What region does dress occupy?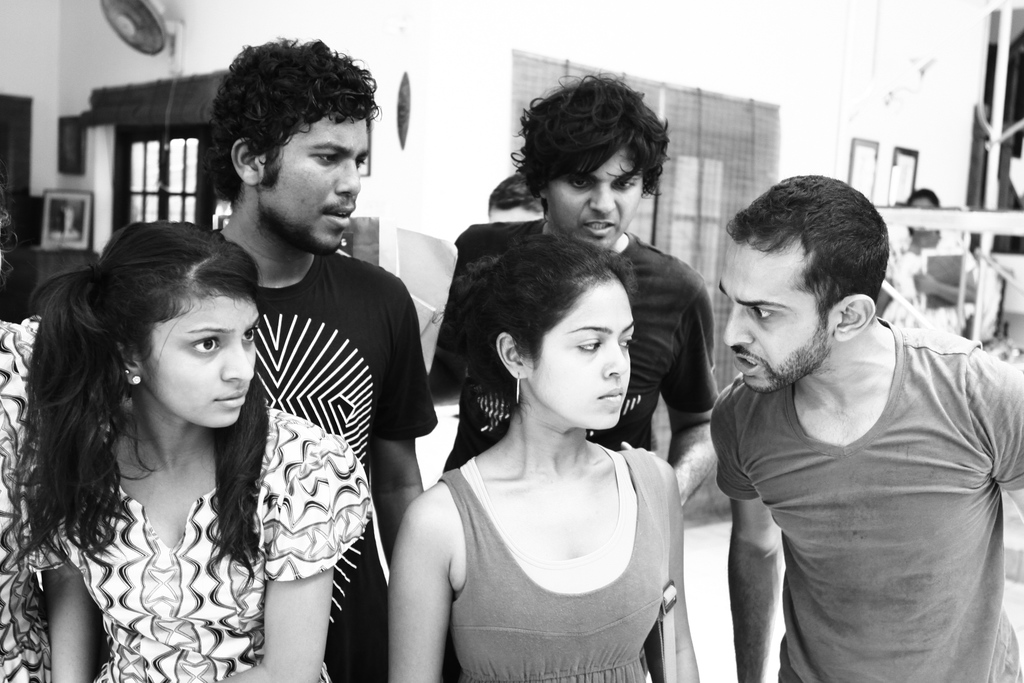
31,402,372,682.
